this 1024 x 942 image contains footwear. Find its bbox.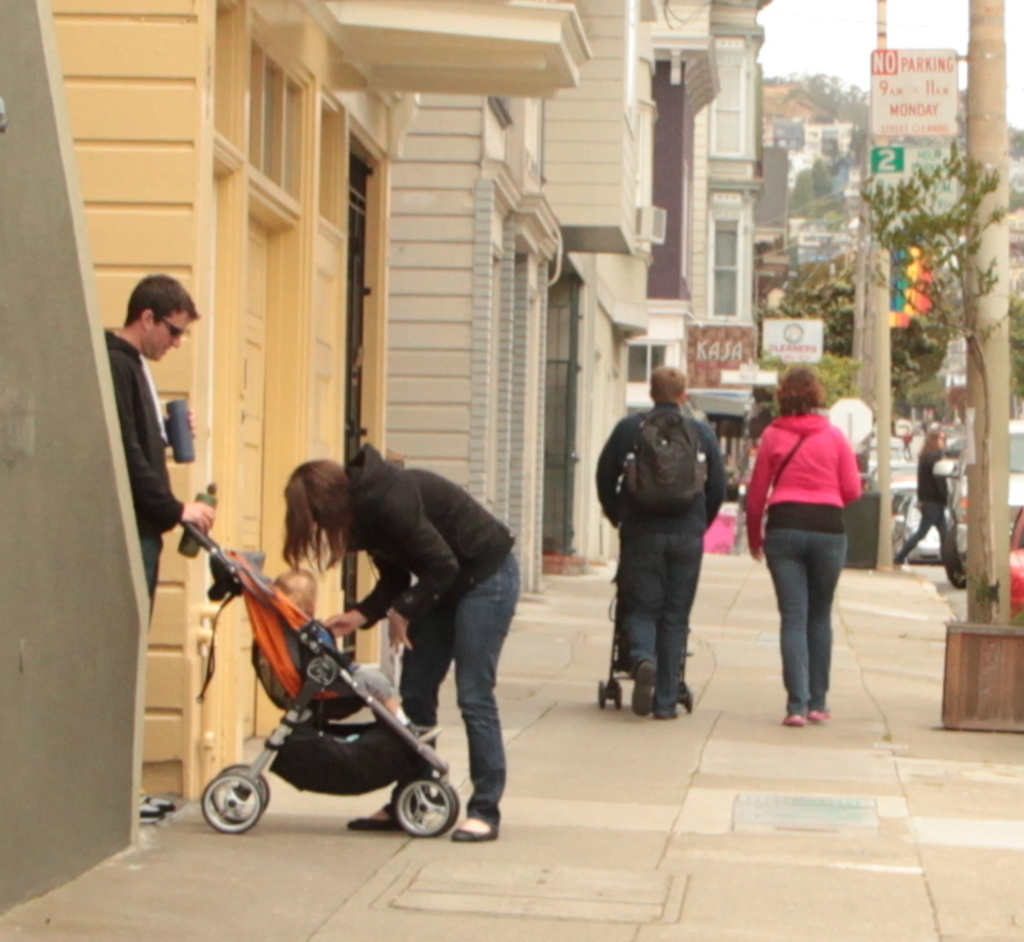
(x1=449, y1=817, x2=502, y2=841).
